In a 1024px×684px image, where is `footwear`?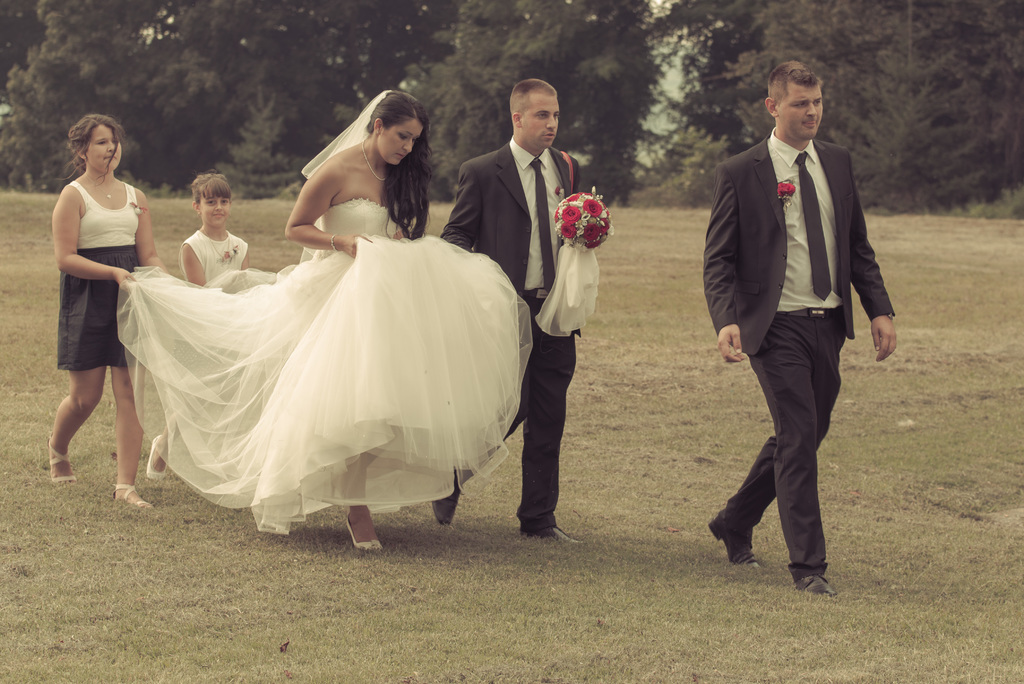
(x1=114, y1=479, x2=155, y2=510).
